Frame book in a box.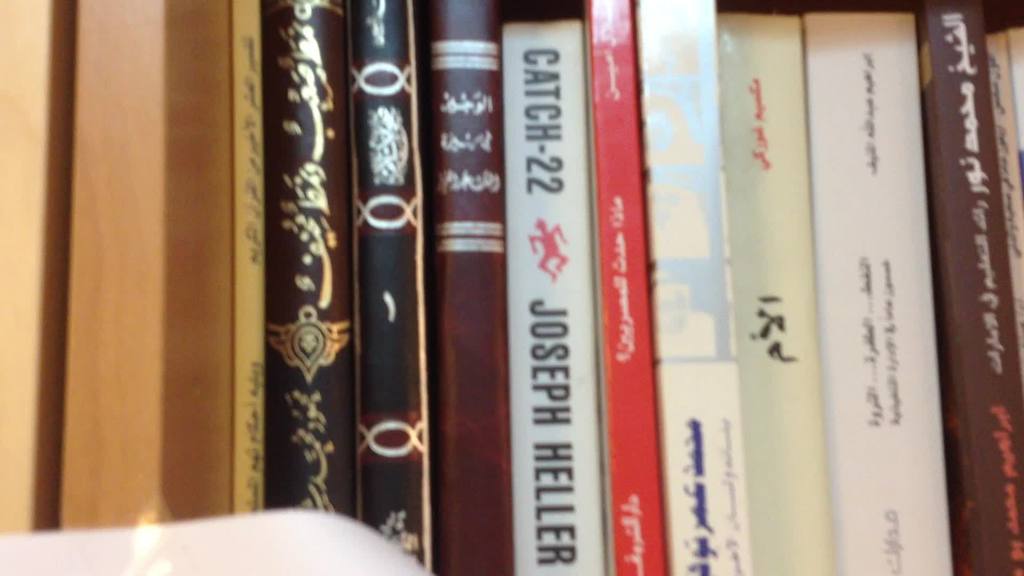
350, 0, 439, 575.
